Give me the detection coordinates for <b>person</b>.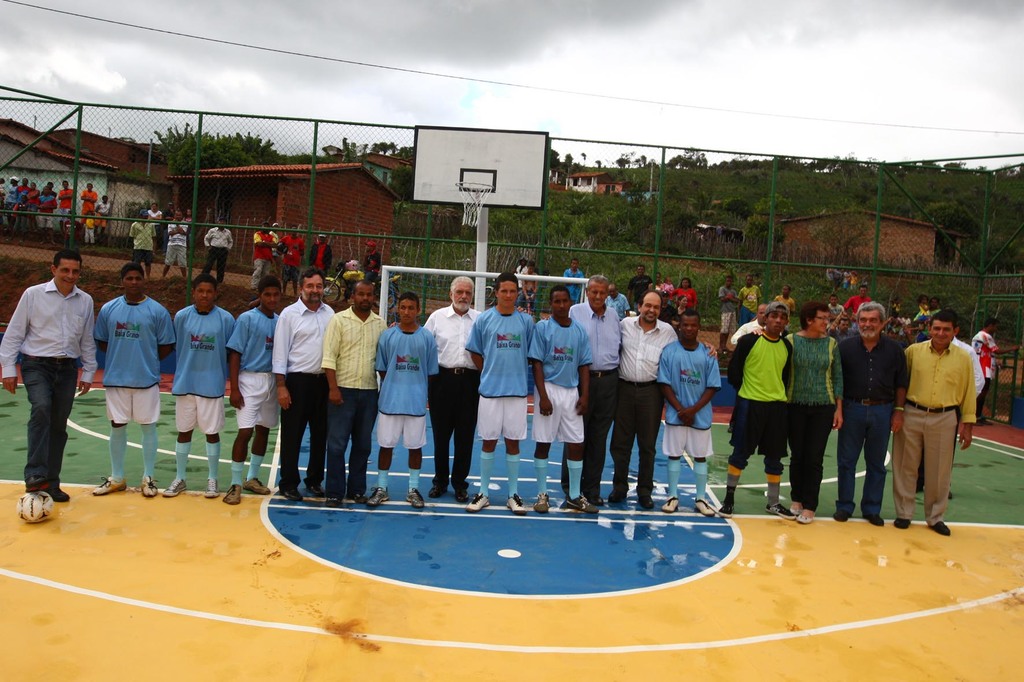
box(373, 288, 438, 512).
